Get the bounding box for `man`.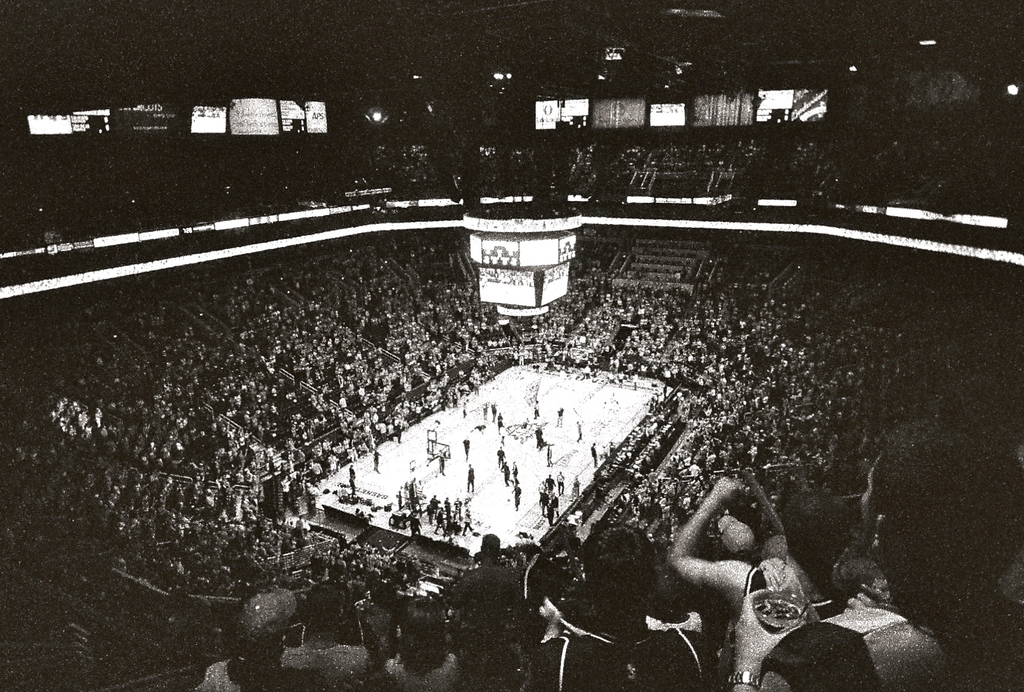
468/465/474/493.
